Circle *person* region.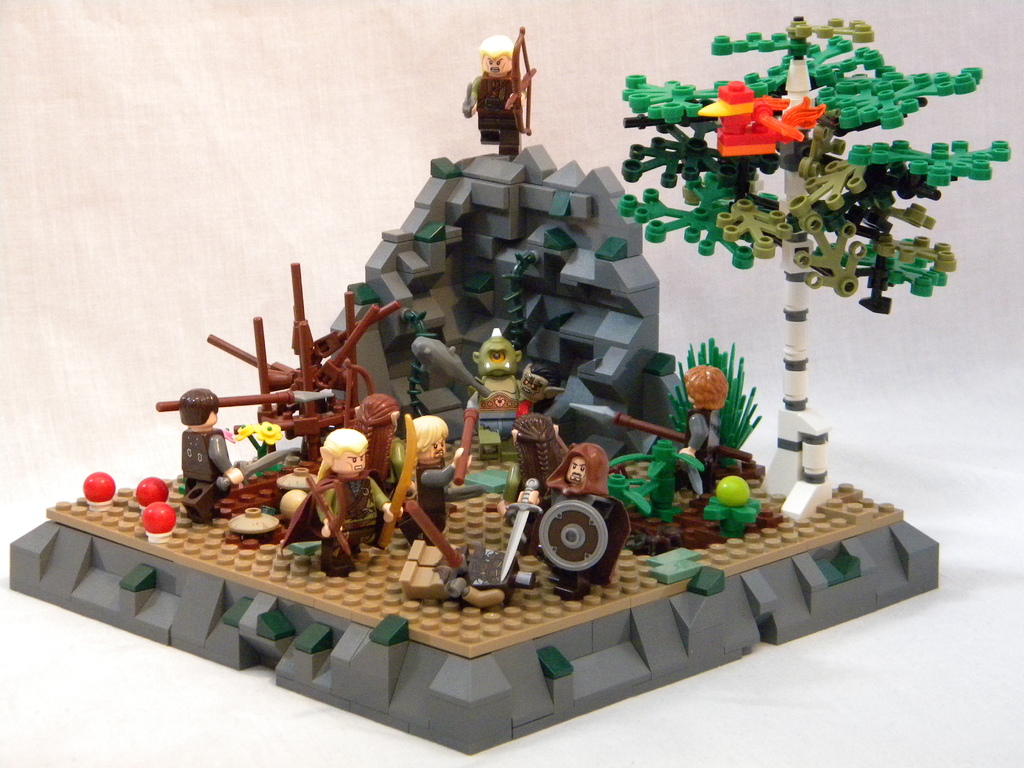
Region: pyautogui.locateOnScreen(516, 440, 612, 594).
